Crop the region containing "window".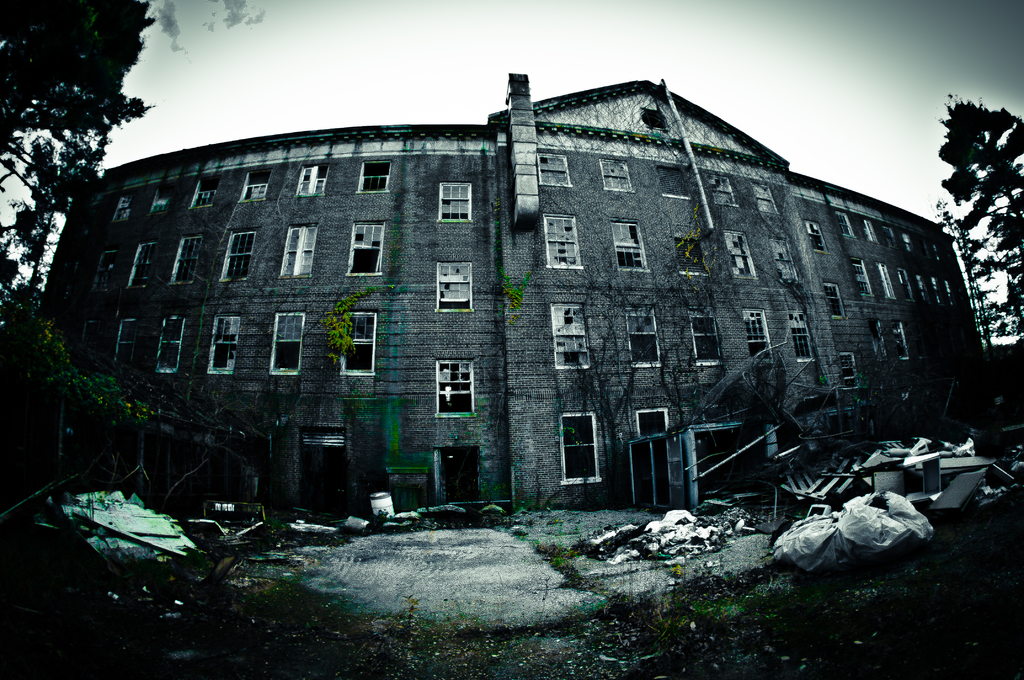
Crop region: 934, 241, 942, 262.
